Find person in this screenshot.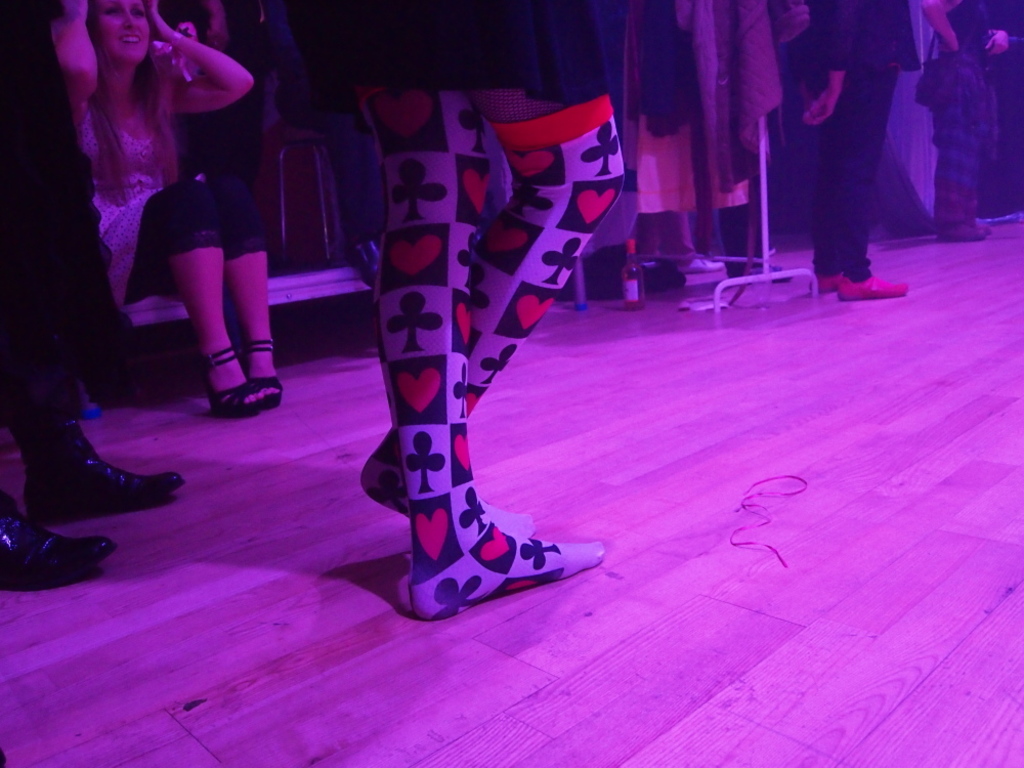
The bounding box for person is <region>253, 0, 387, 287</region>.
